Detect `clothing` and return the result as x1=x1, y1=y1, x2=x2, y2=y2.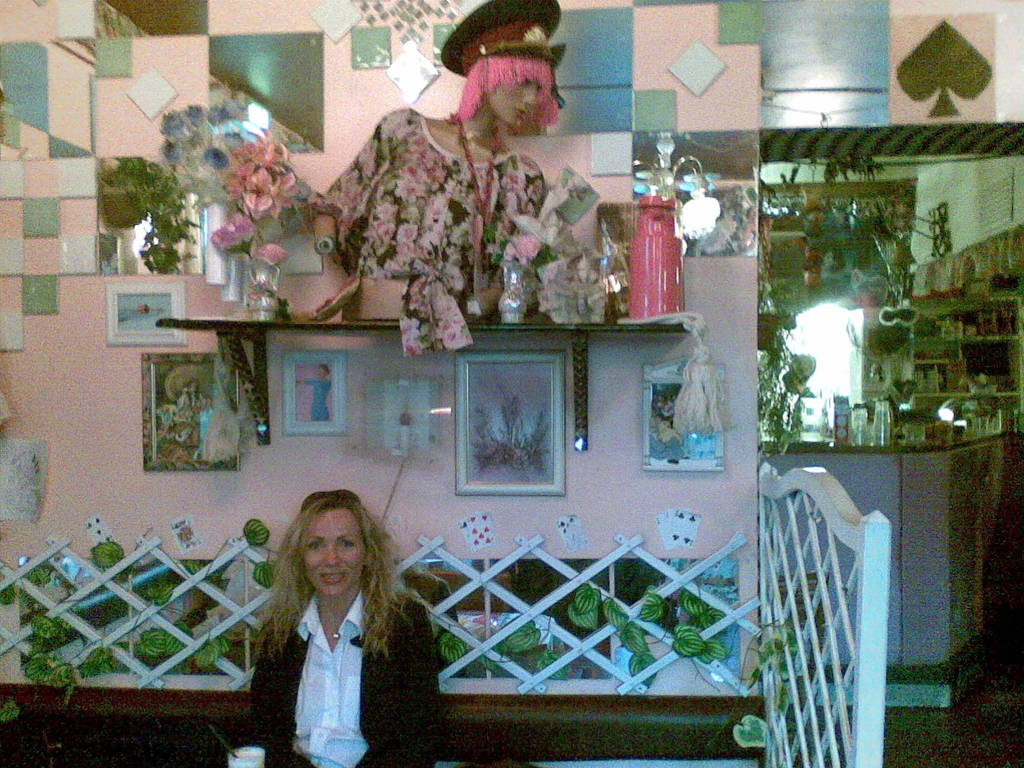
x1=256, y1=524, x2=408, y2=763.
